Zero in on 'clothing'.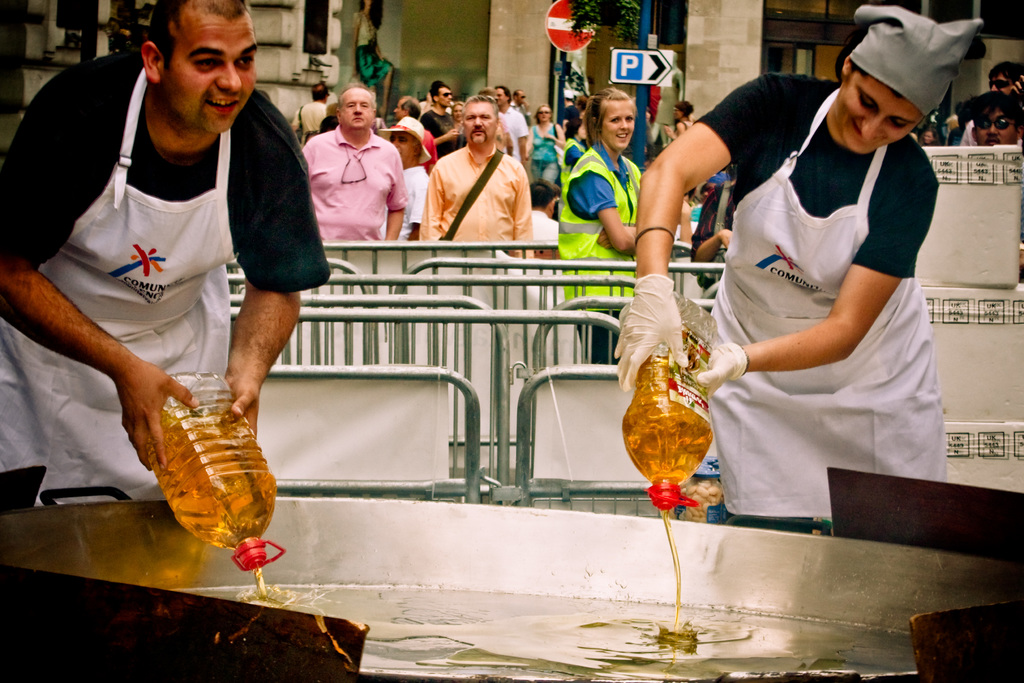
Zeroed in: bbox(424, 93, 452, 111).
